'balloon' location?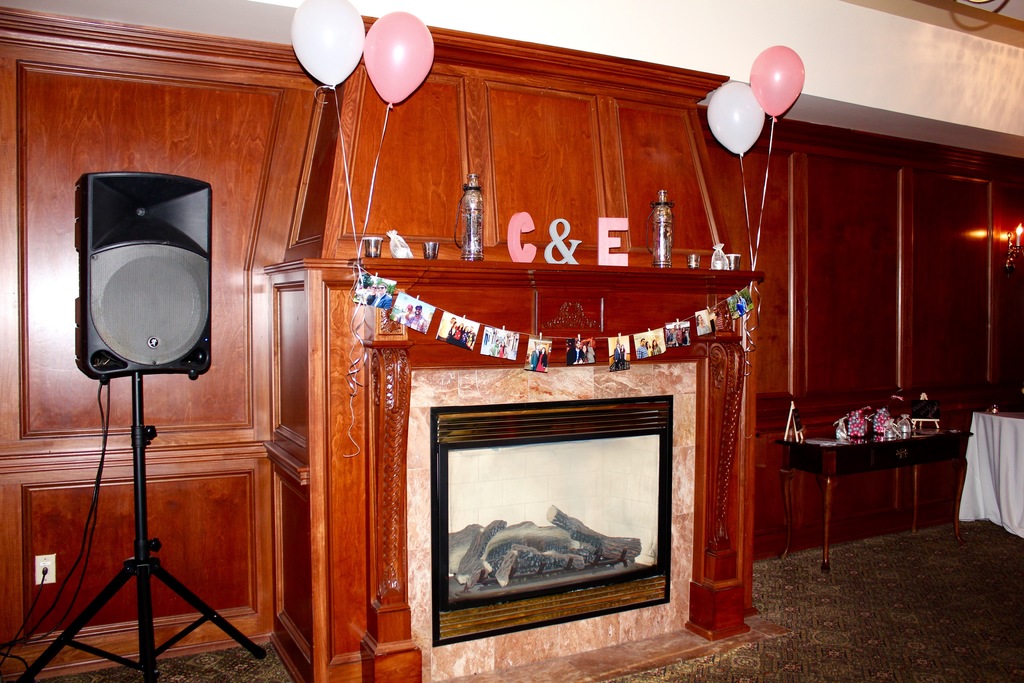
707 81 766 159
